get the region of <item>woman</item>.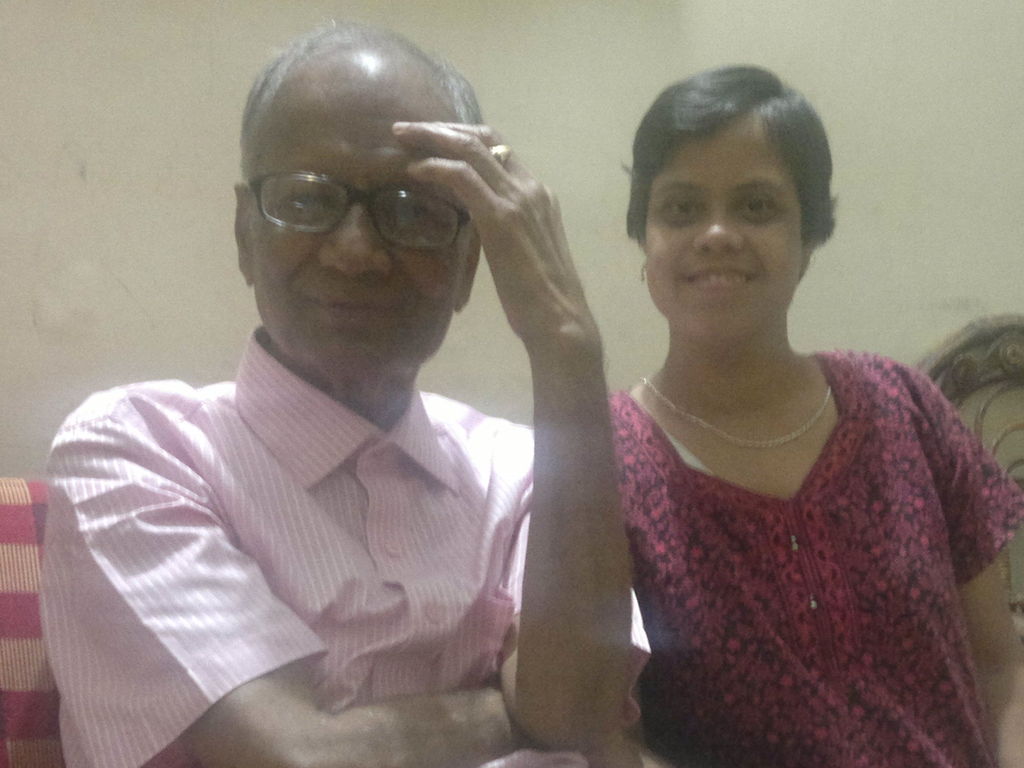
<region>543, 77, 1013, 749</region>.
